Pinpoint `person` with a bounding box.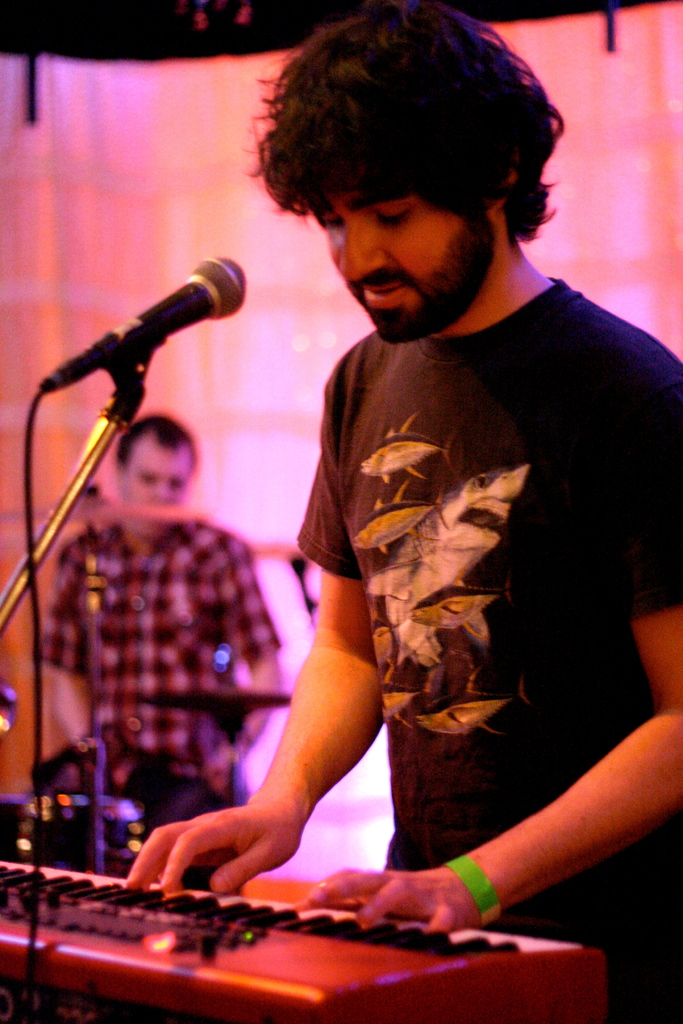
(36,404,300,876).
